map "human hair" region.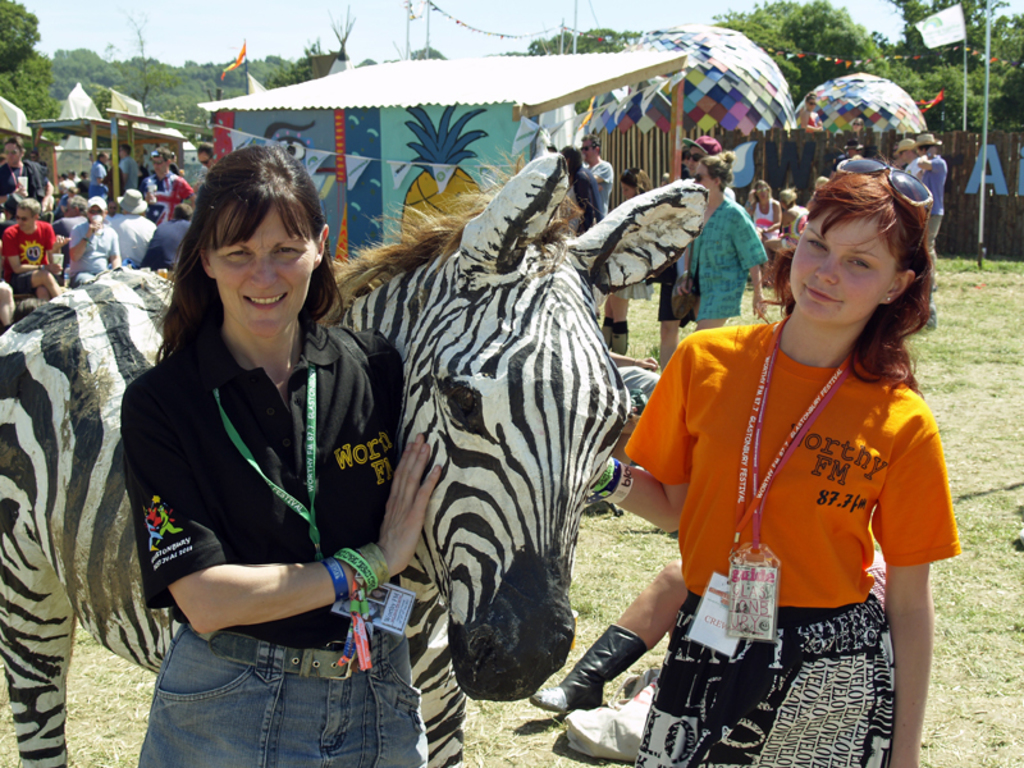
Mapped to <box>704,152,732,193</box>.
